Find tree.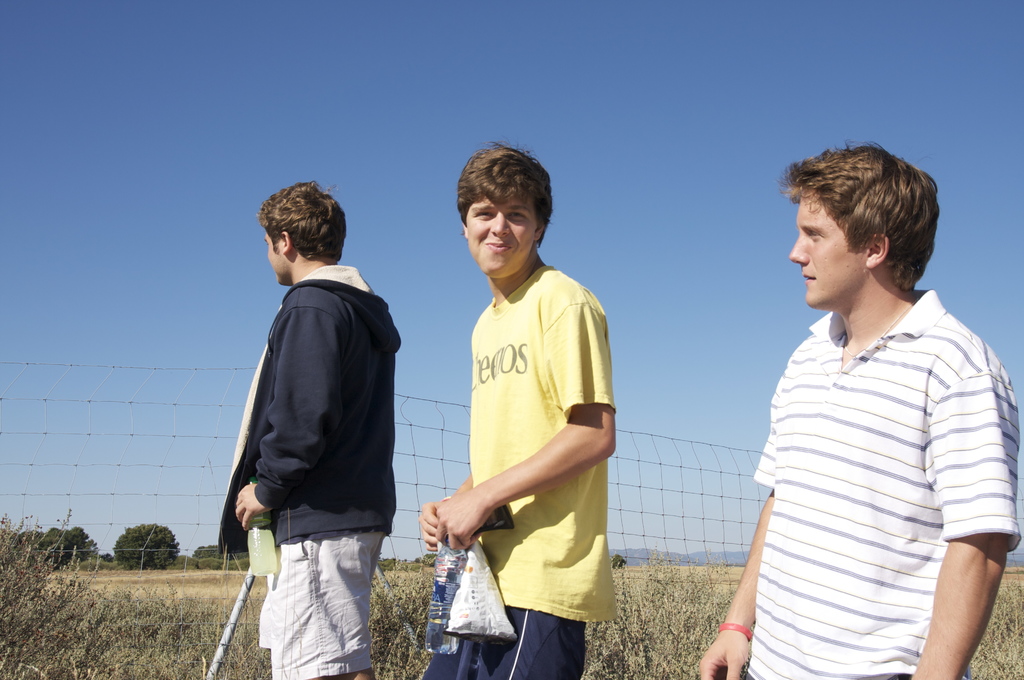
left=194, top=536, right=241, bottom=573.
